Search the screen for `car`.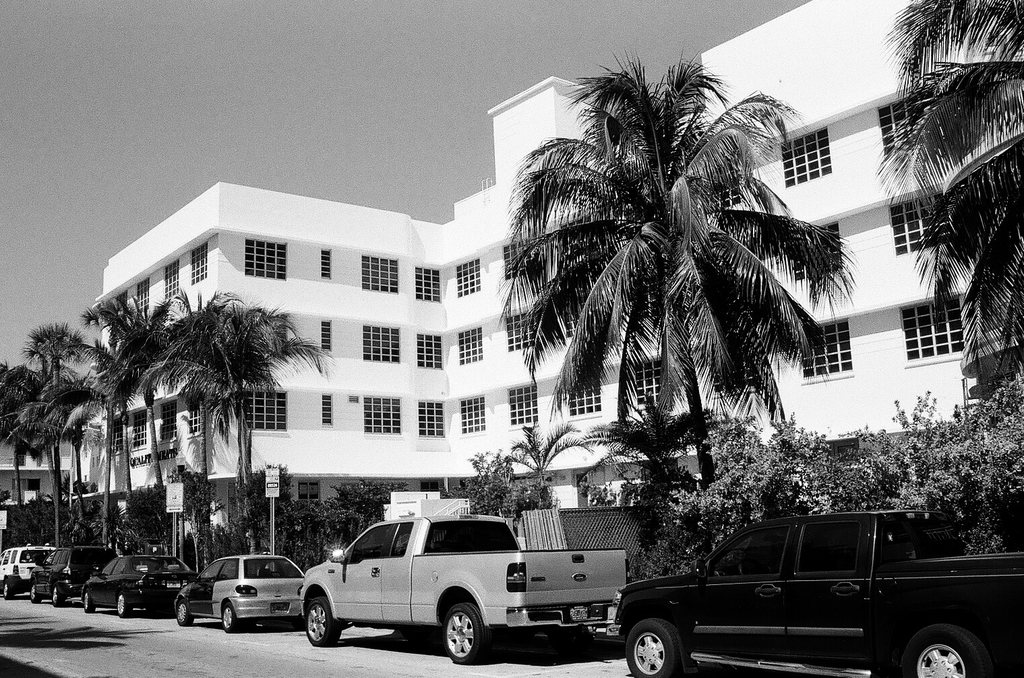
Found at [609,497,1023,675].
